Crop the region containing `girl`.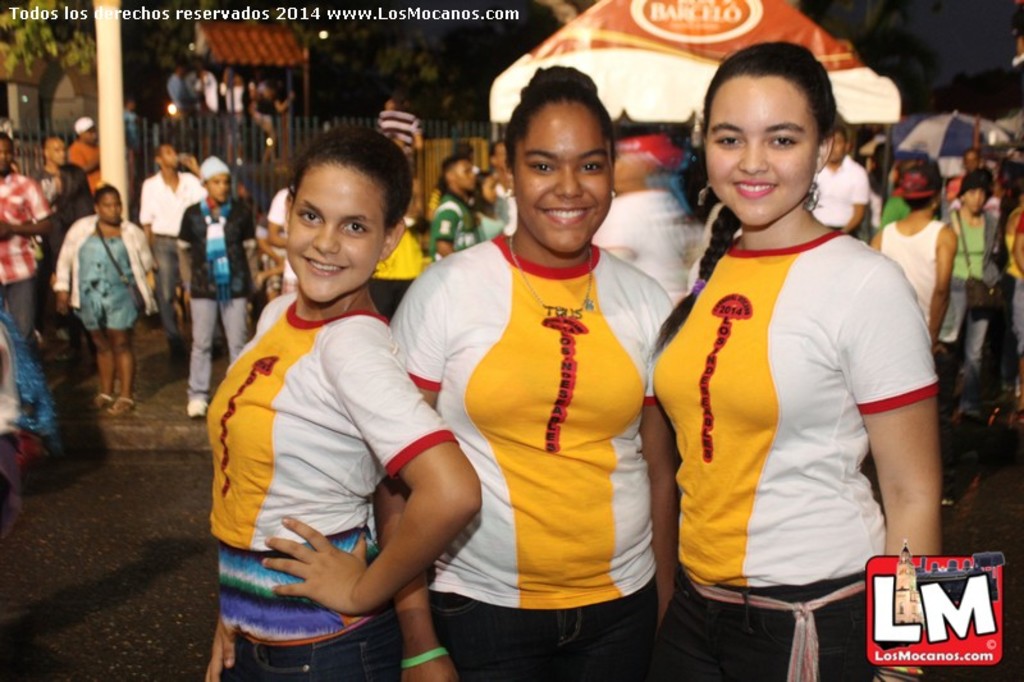
Crop region: x1=943, y1=173, x2=1001, y2=413.
